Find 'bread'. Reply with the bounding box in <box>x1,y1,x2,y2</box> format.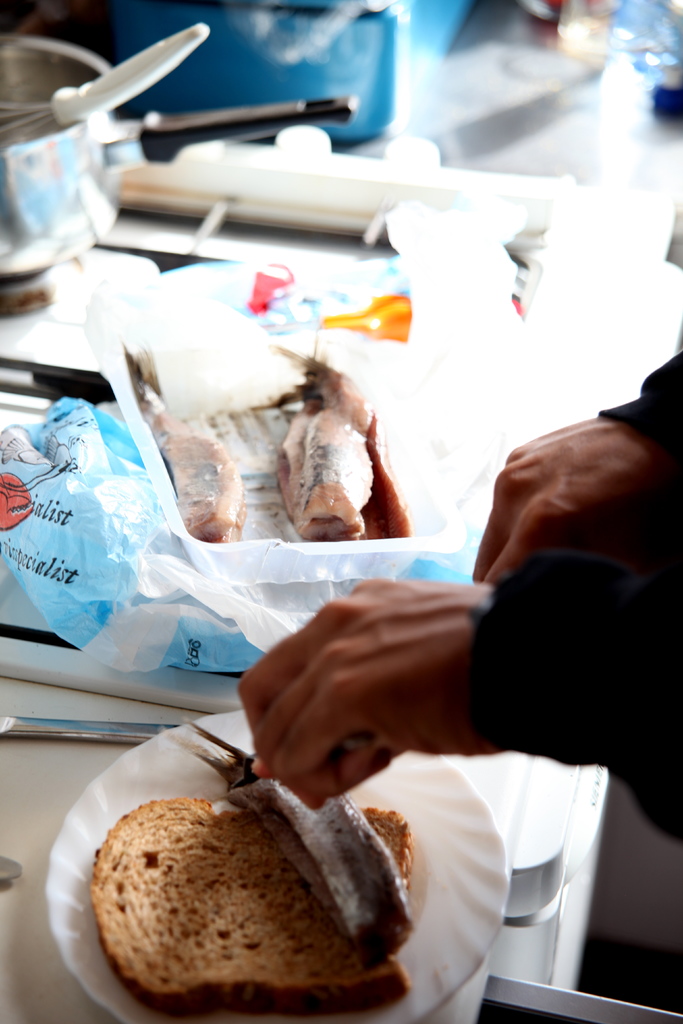
<box>83,777,351,1022</box>.
